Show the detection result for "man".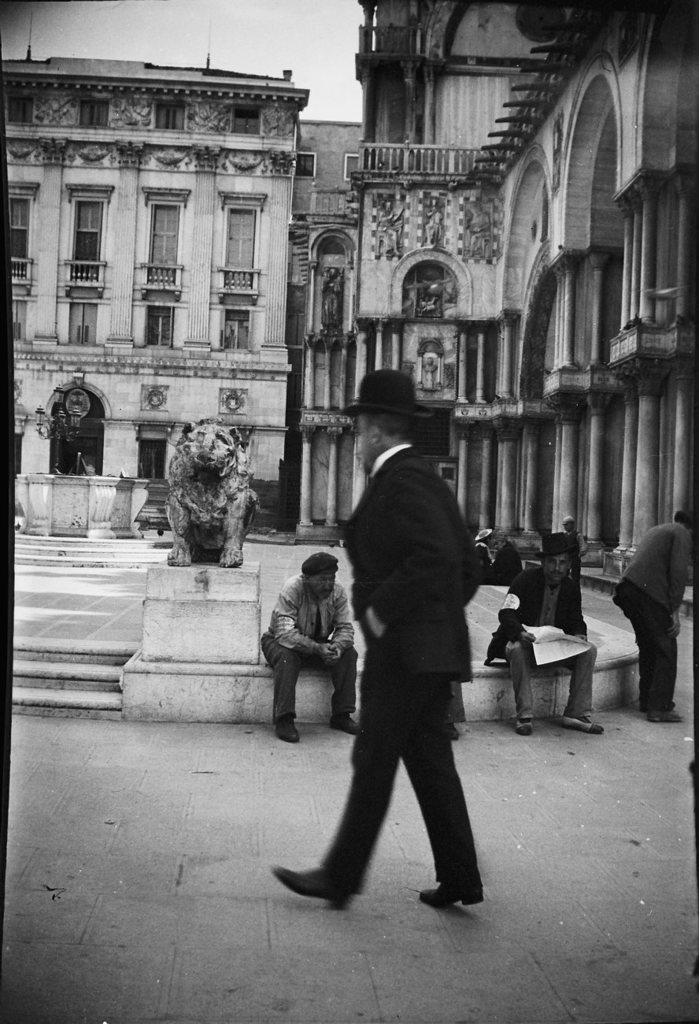
region(263, 548, 360, 742).
